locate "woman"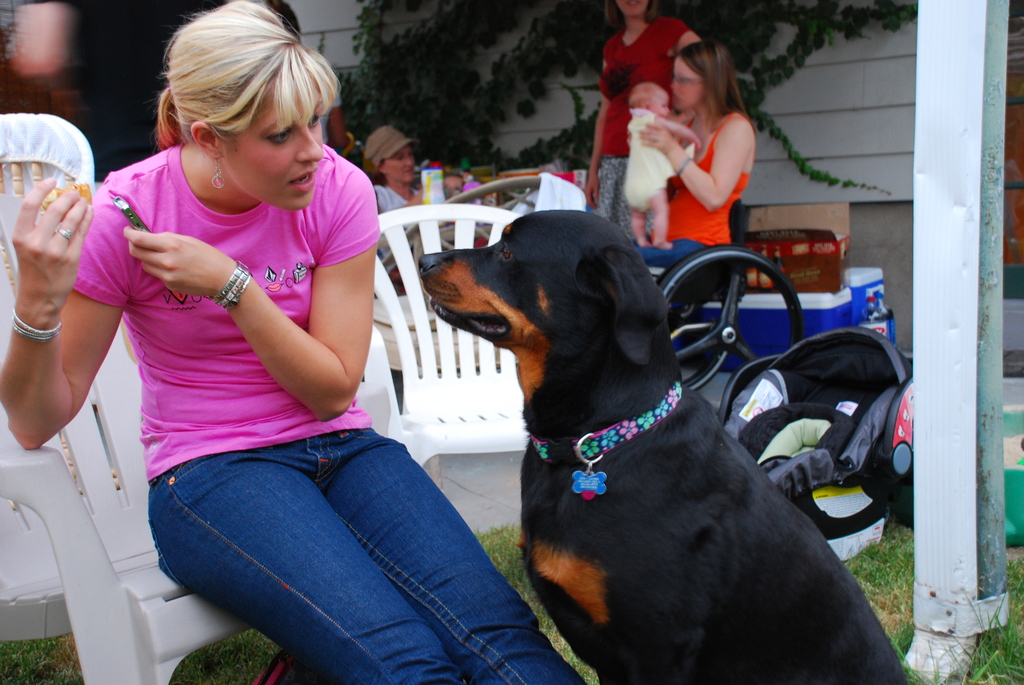
detection(644, 42, 754, 271)
